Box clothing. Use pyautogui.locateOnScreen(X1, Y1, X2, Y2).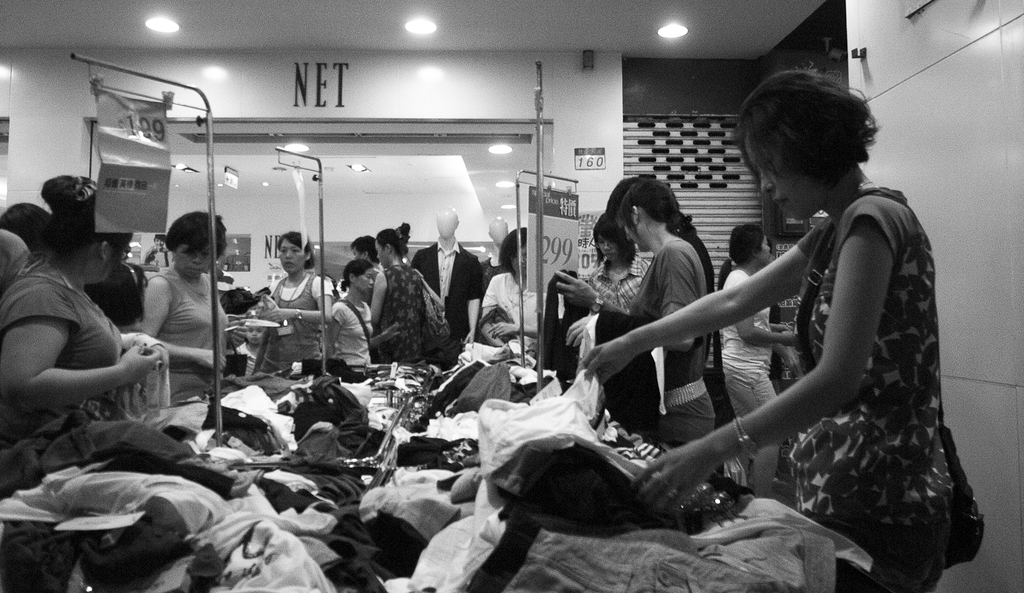
pyautogui.locateOnScreen(483, 262, 557, 368).
